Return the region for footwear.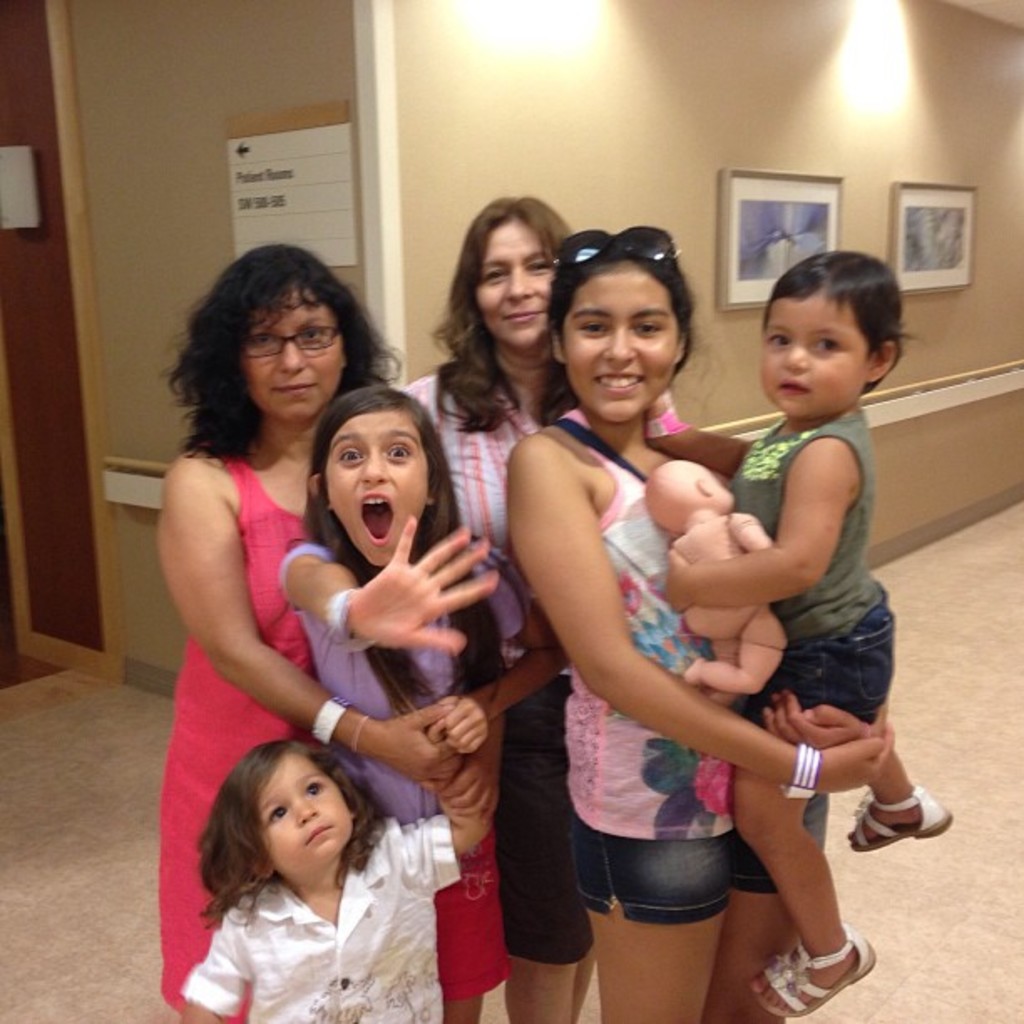
<region>850, 781, 947, 853</region>.
